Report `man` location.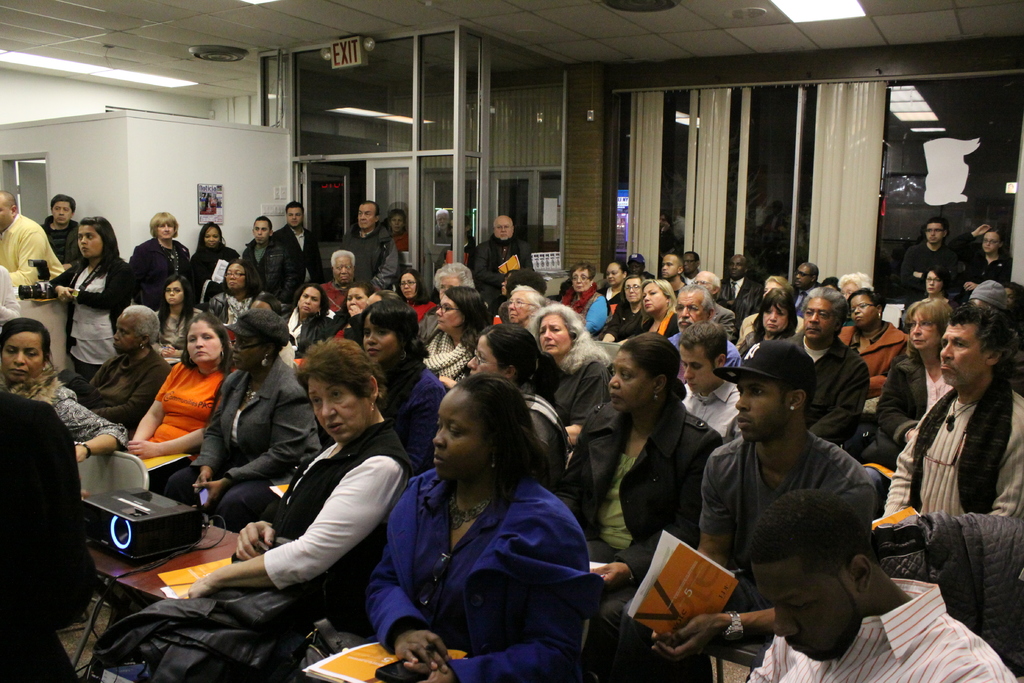
Report: (692, 272, 739, 340).
